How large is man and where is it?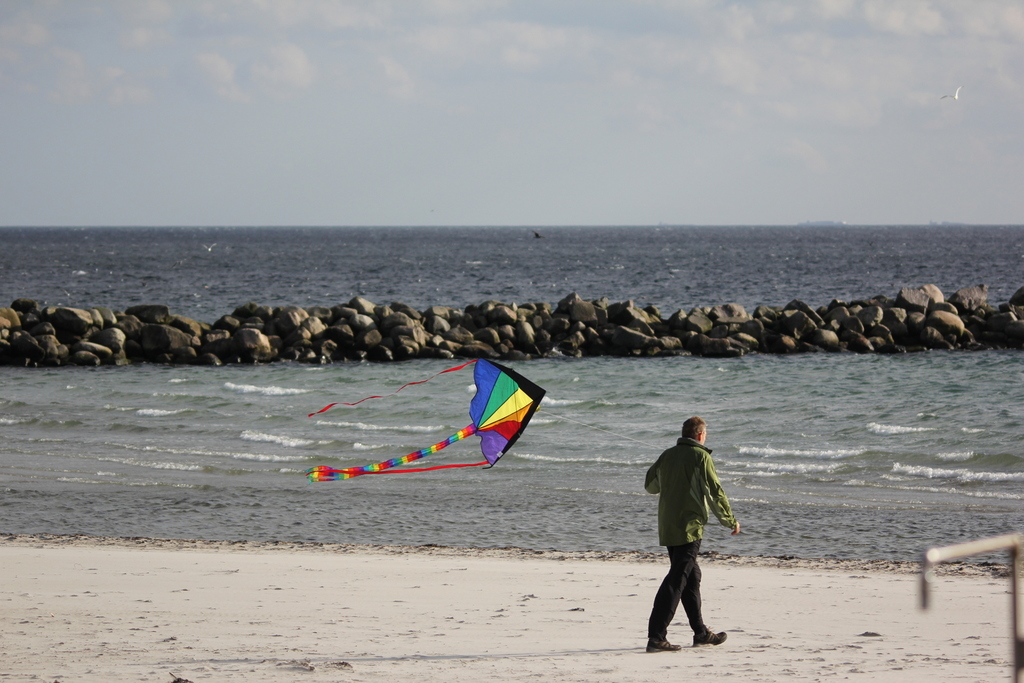
Bounding box: 640:417:737:661.
